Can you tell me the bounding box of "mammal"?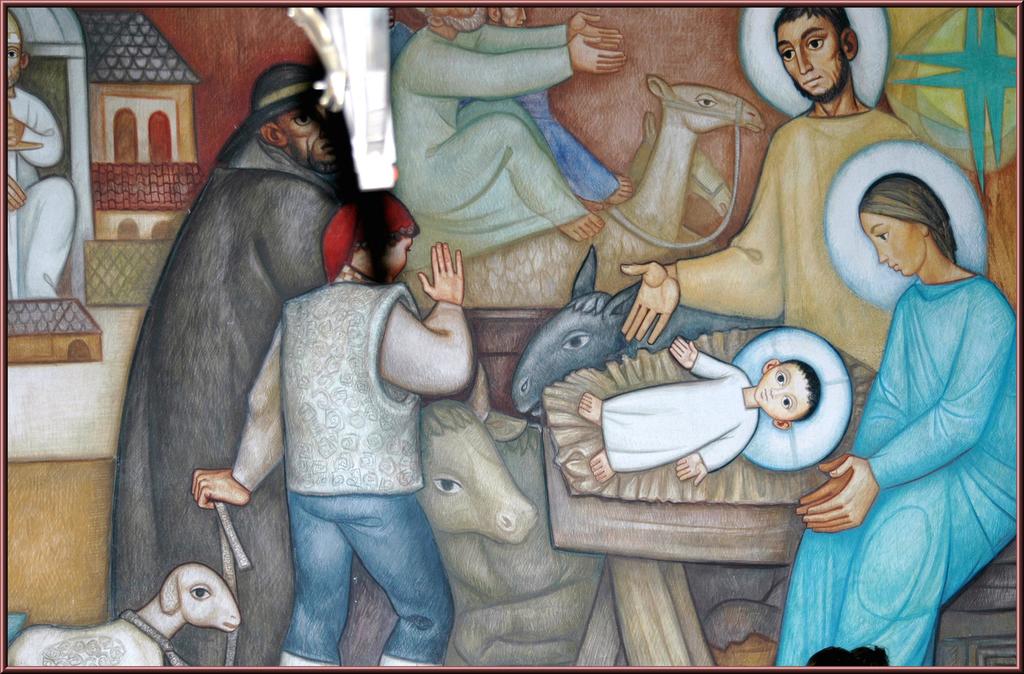
[x1=394, y1=1, x2=624, y2=271].
